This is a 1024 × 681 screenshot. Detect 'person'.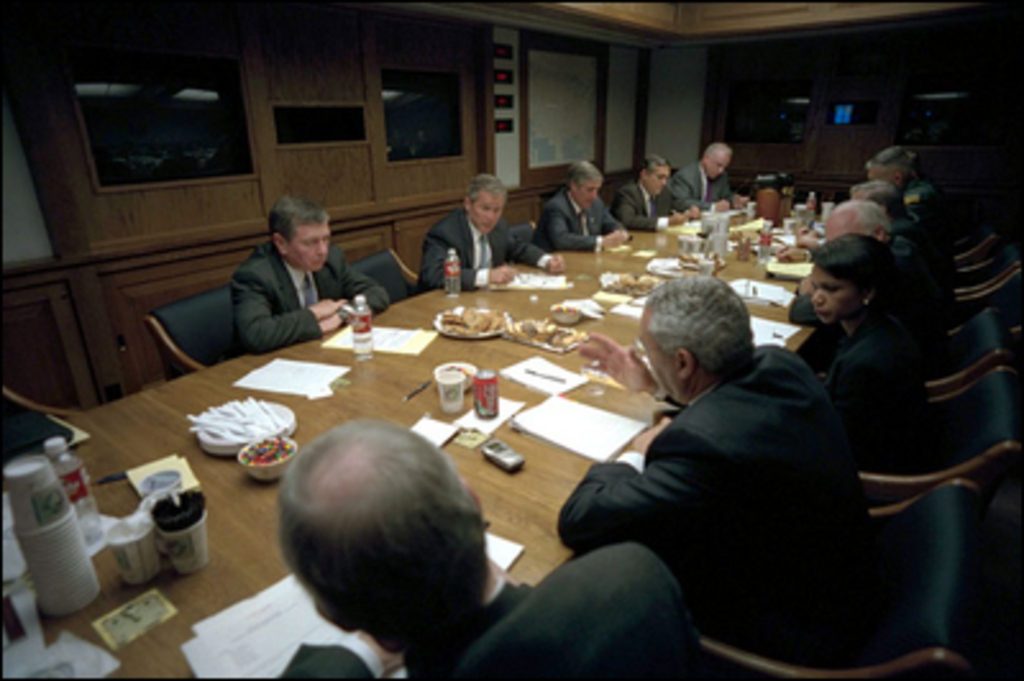
{"x1": 840, "y1": 174, "x2": 988, "y2": 443}.
